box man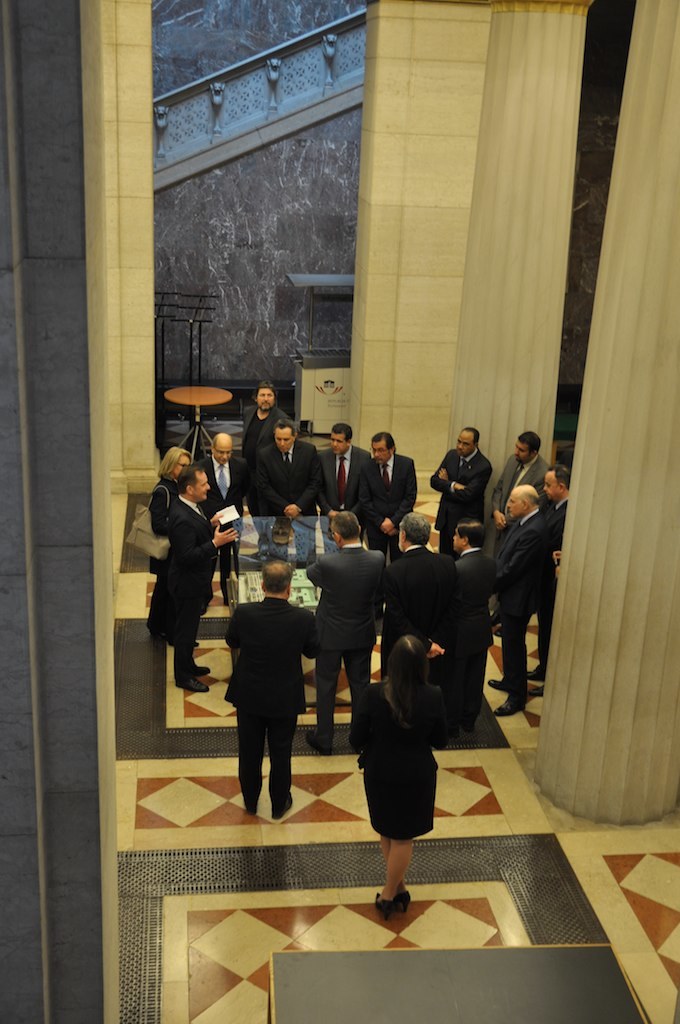
(left=494, top=484, right=549, bottom=718)
